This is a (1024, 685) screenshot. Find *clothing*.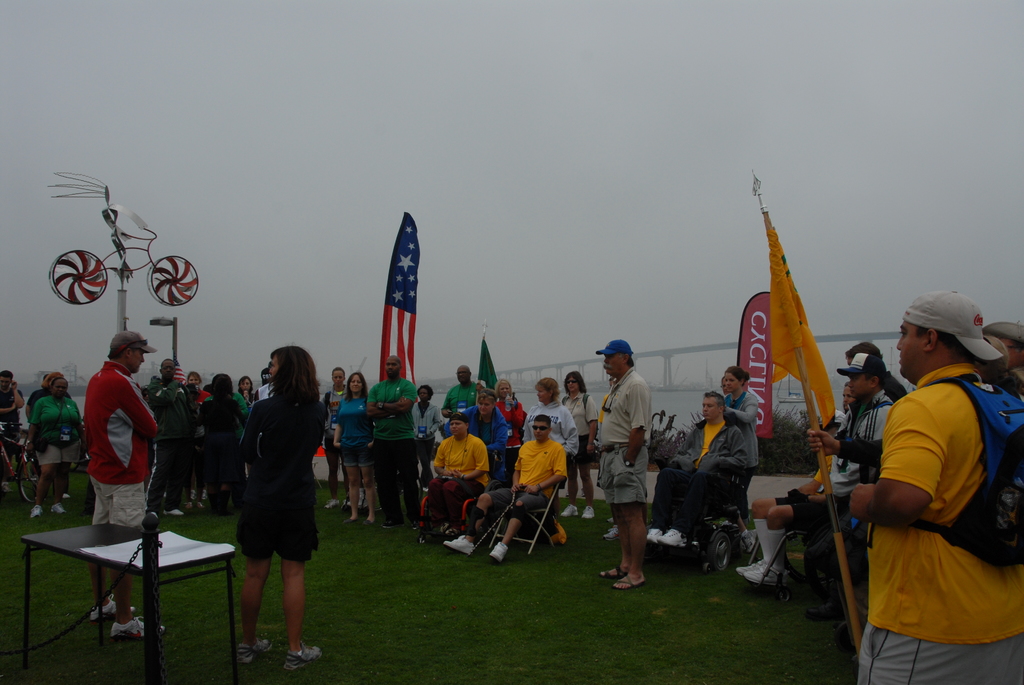
Bounding box: box(652, 409, 746, 537).
